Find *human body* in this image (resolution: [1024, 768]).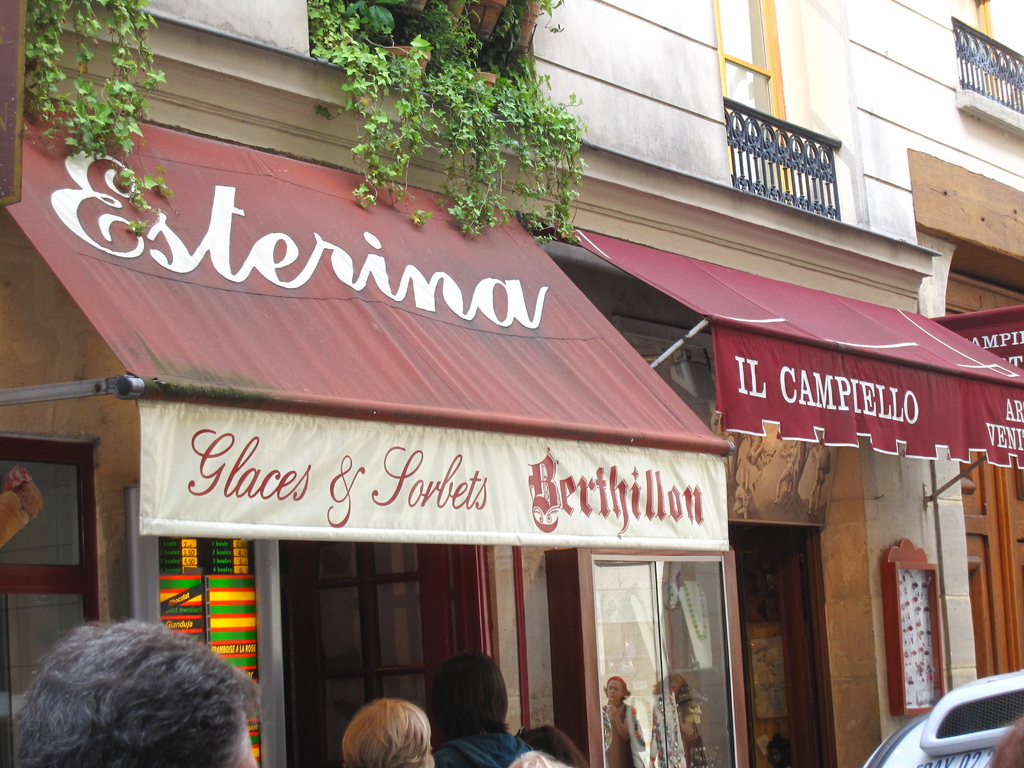
region(420, 648, 537, 767).
